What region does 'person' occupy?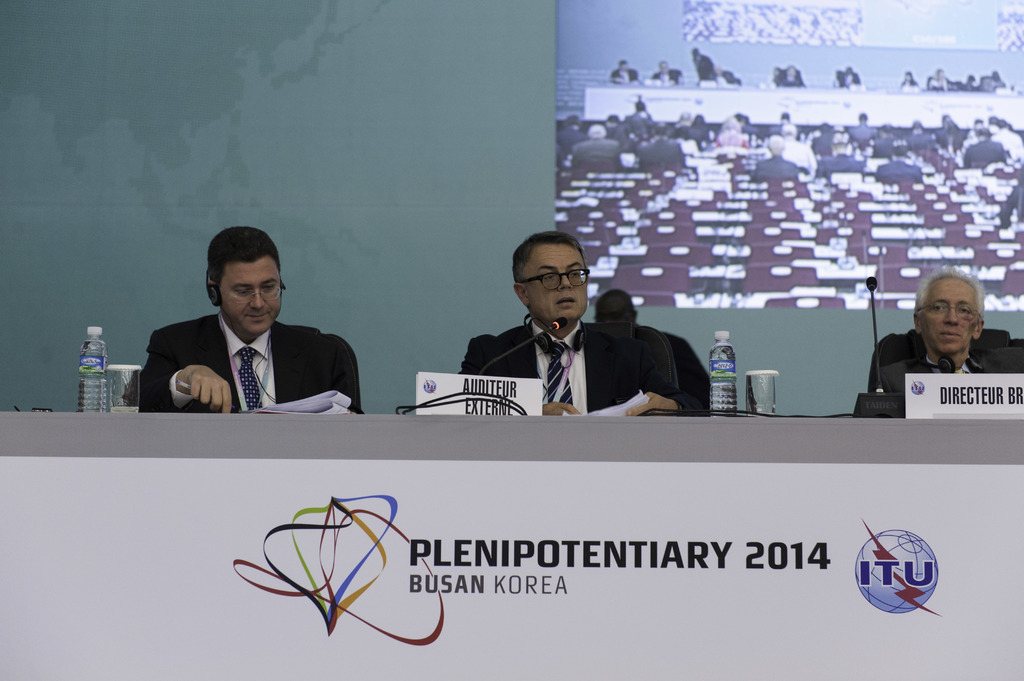
bbox=[589, 287, 715, 411].
